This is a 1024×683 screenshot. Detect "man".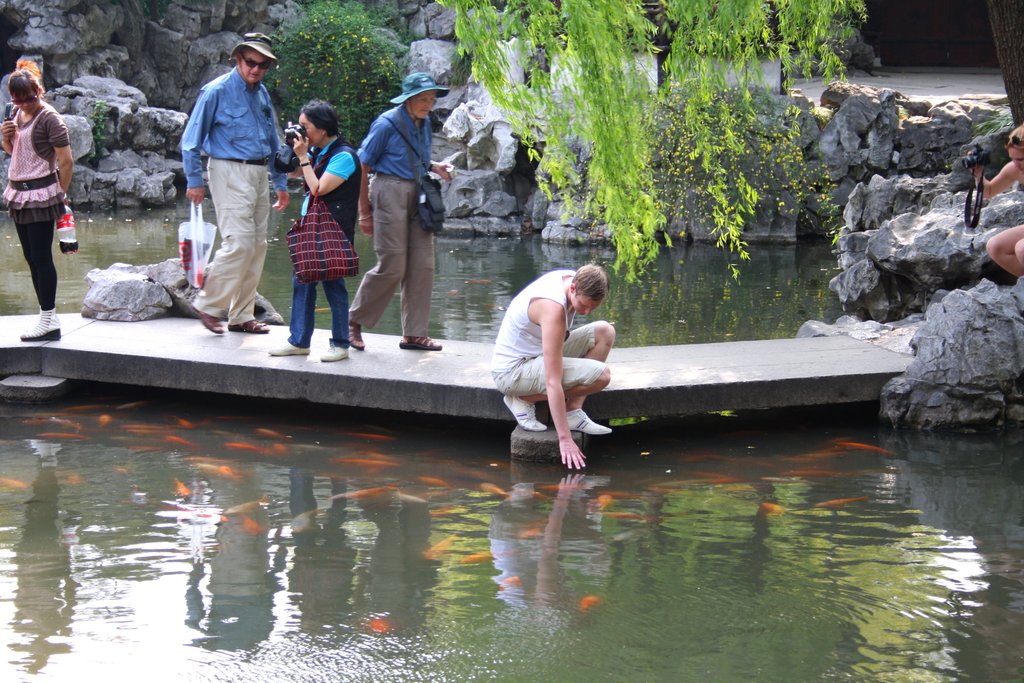
crop(488, 260, 612, 464).
